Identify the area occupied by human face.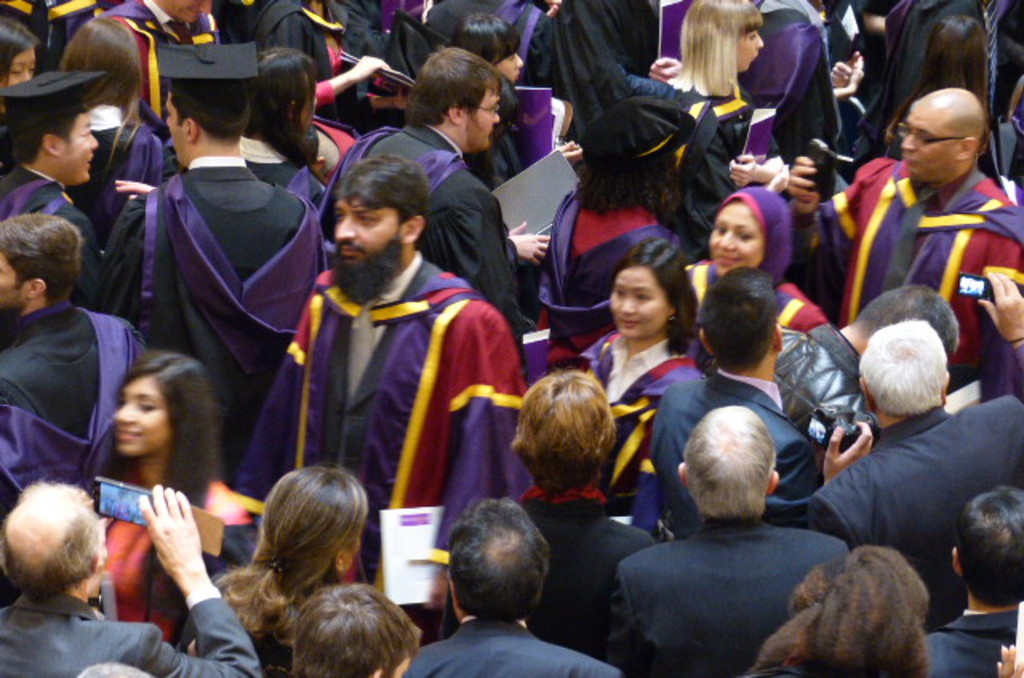
Area: bbox=(166, 0, 210, 24).
